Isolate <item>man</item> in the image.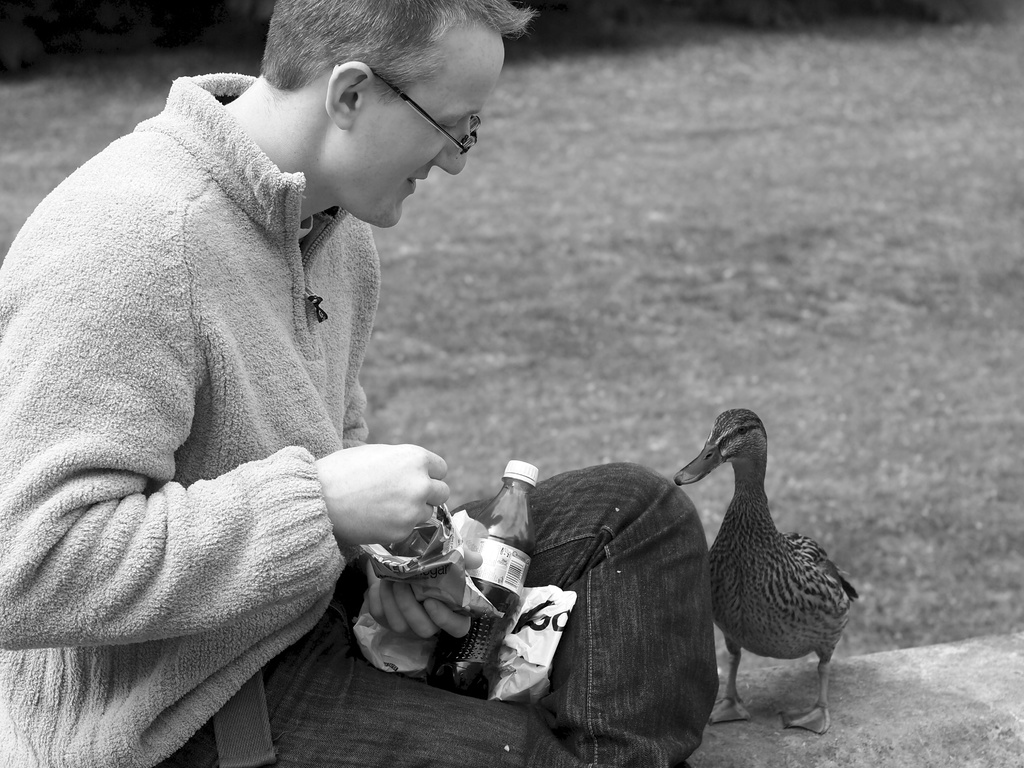
Isolated region: <region>0, 0, 714, 767</region>.
